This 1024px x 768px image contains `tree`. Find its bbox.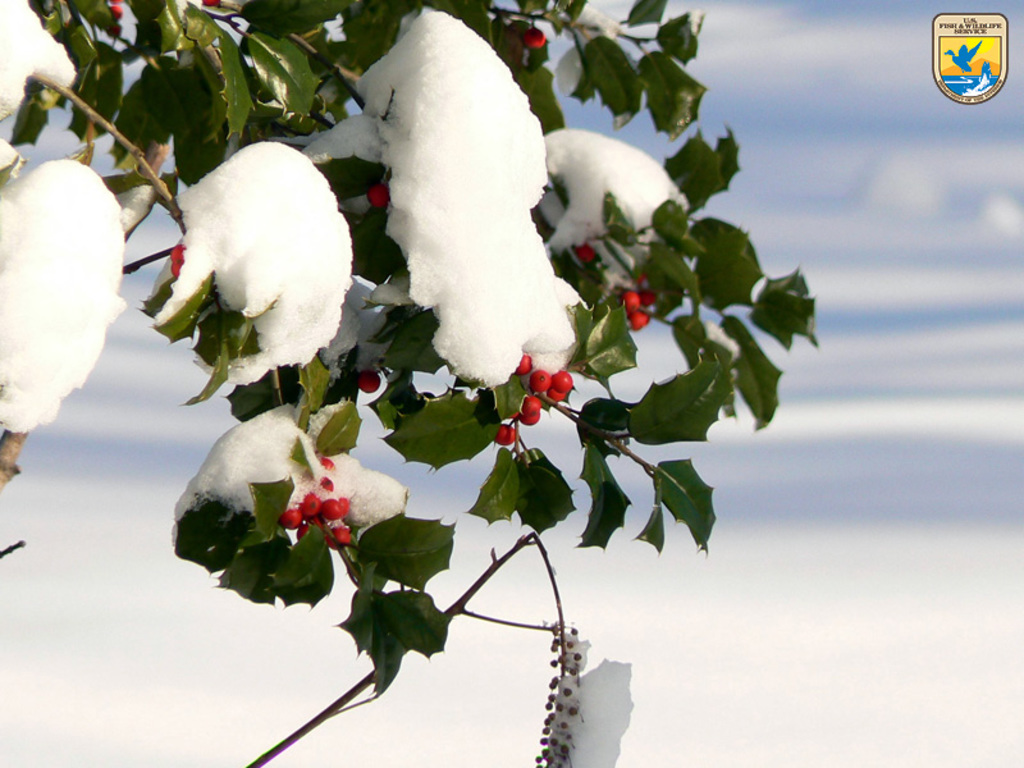
(0,0,950,767).
